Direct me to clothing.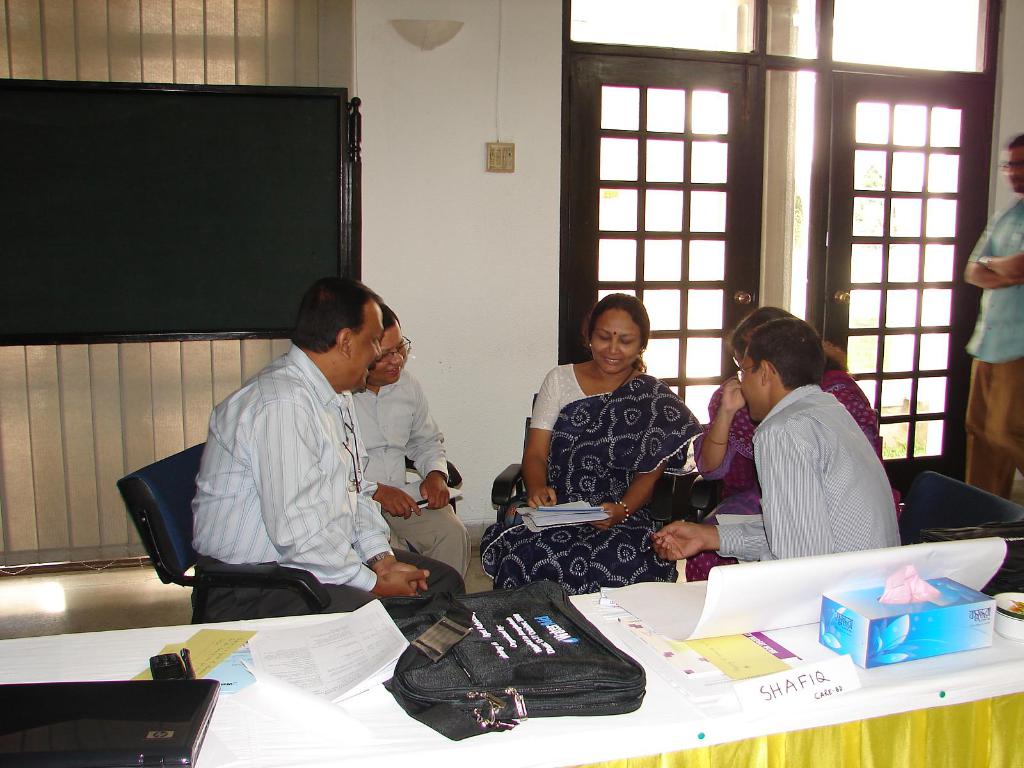
Direction: {"x1": 684, "y1": 367, "x2": 884, "y2": 582}.
